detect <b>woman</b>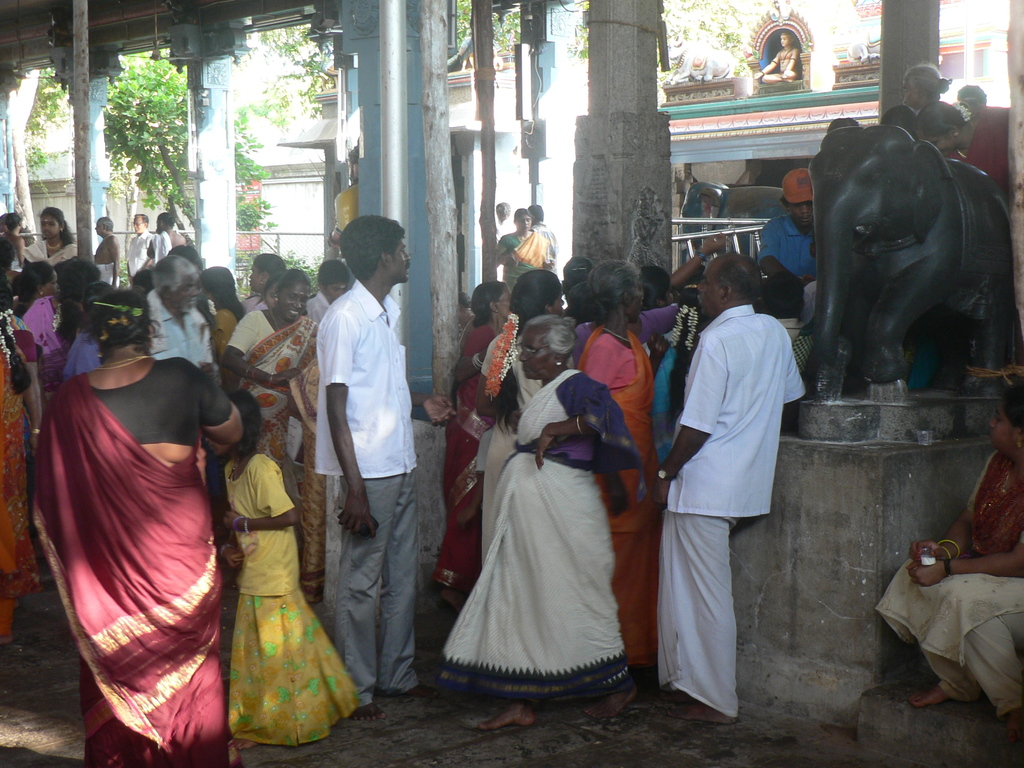
crop(872, 386, 1023, 735)
